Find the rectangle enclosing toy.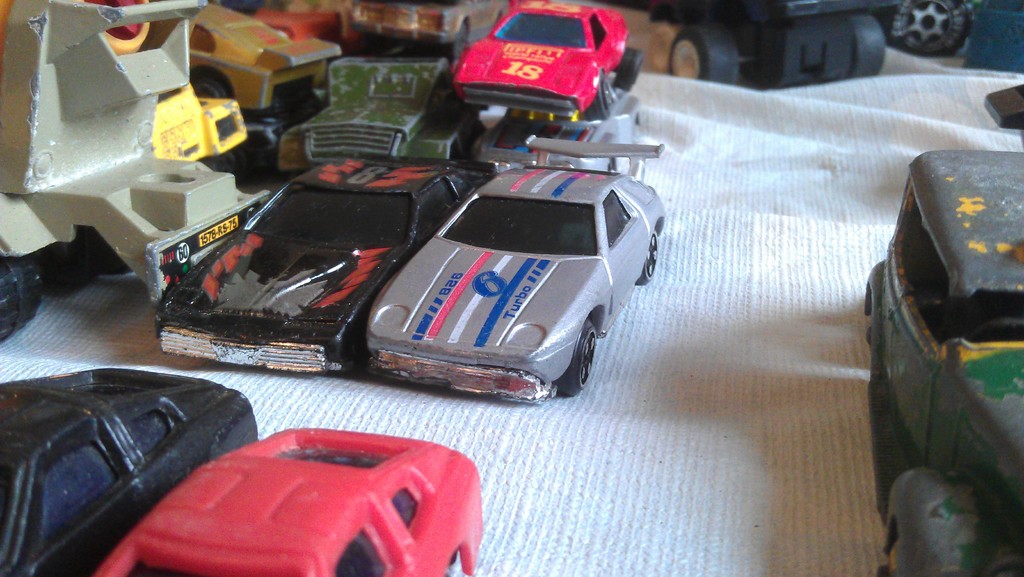
366:146:662:410.
